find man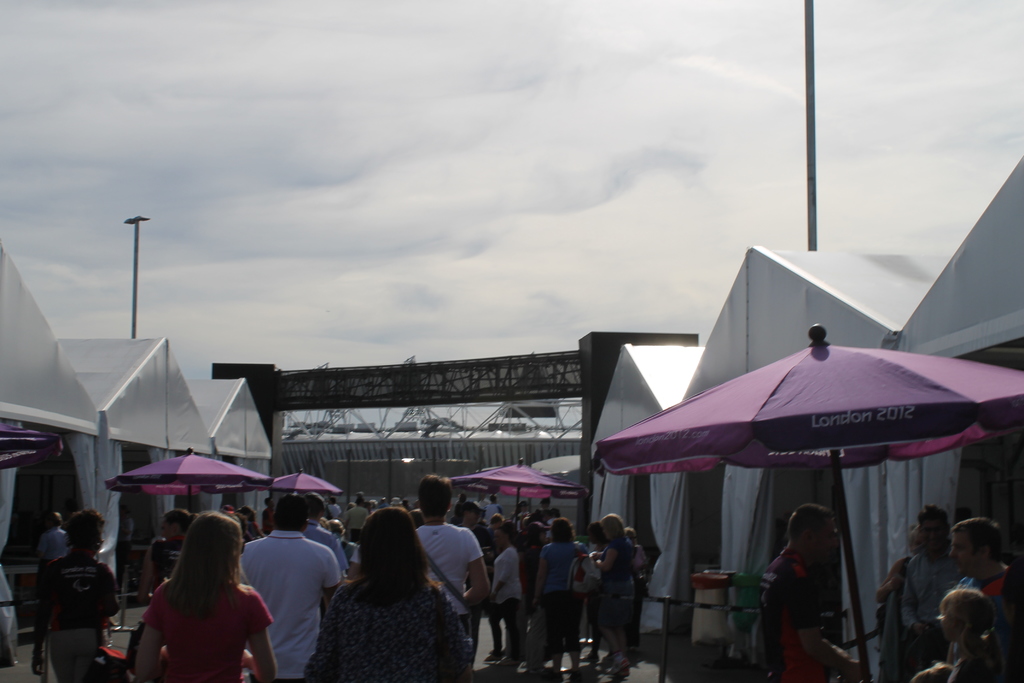
(x1=238, y1=517, x2=338, y2=673)
